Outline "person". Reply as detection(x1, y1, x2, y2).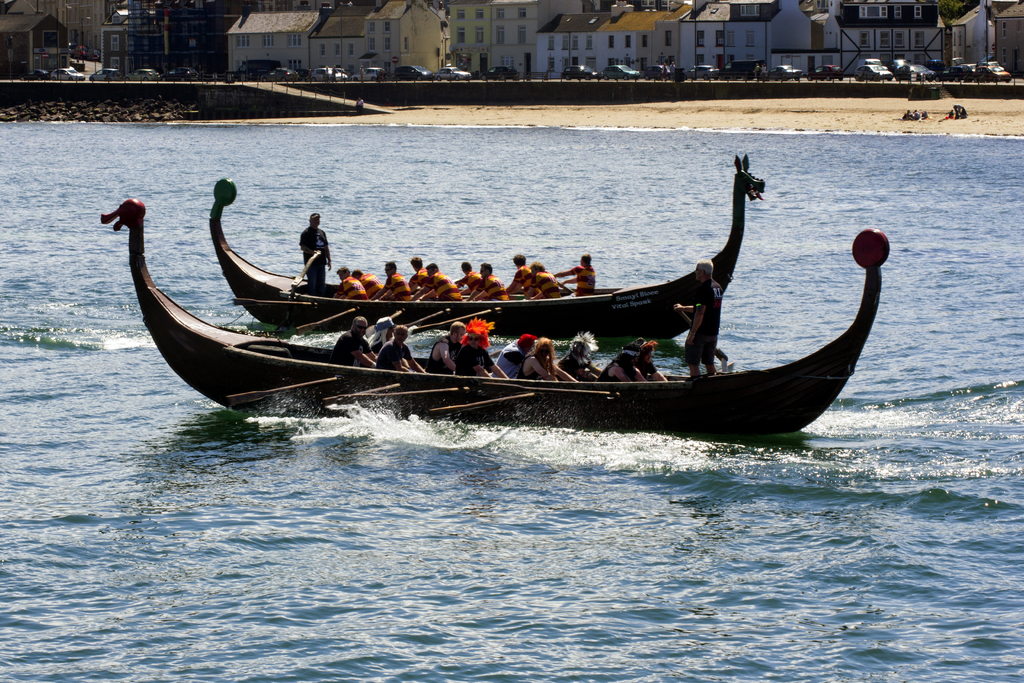
detection(426, 320, 467, 370).
